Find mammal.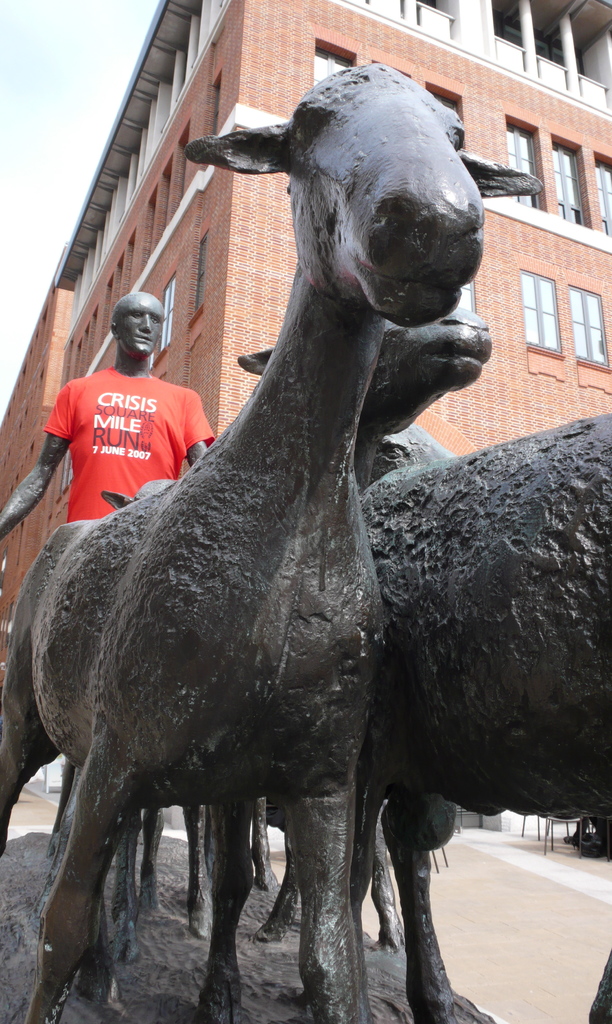
(left=0, top=52, right=544, bottom=1023).
